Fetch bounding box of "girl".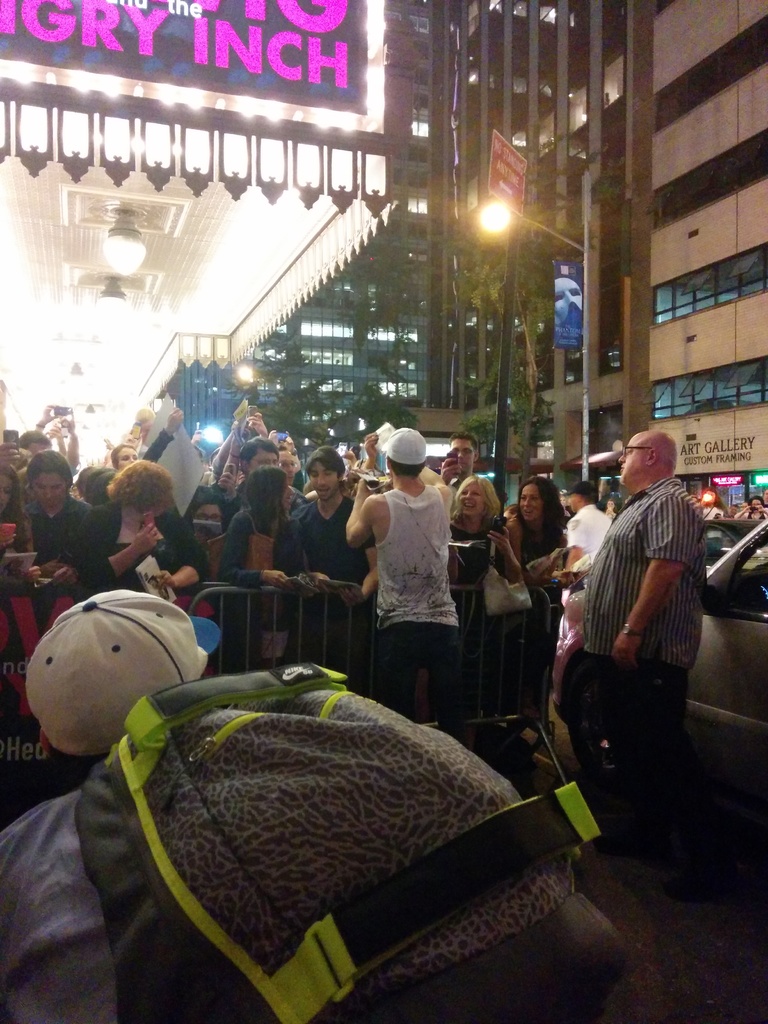
Bbox: 0:455:40:579.
